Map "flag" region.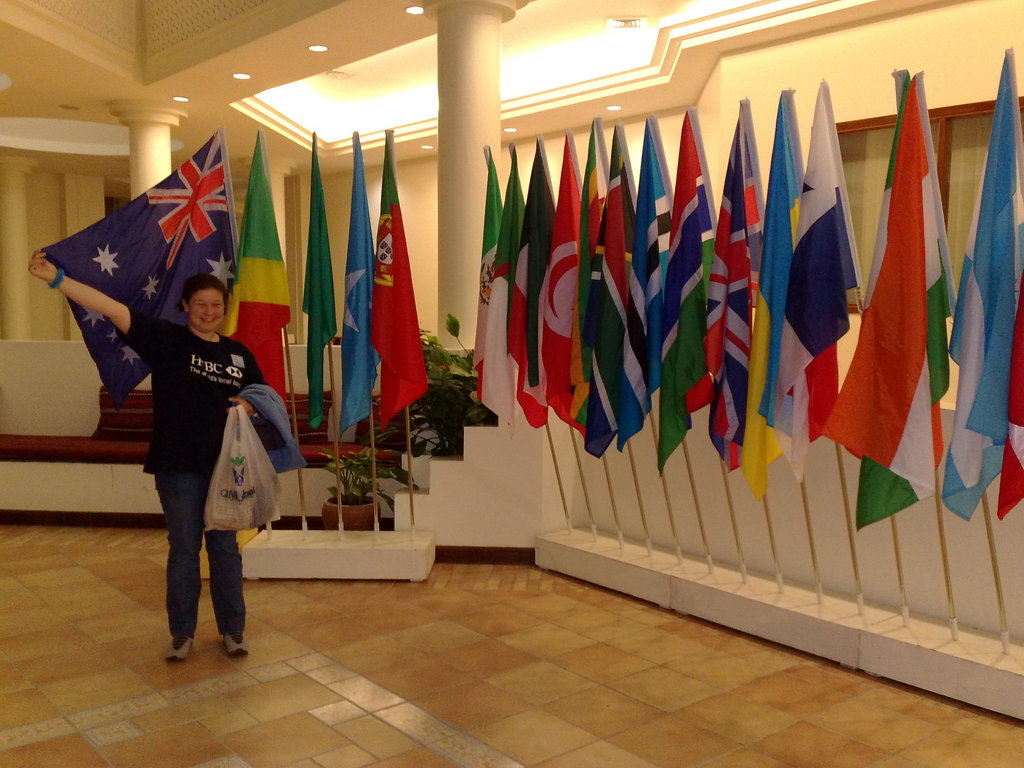
Mapped to <bbox>38, 135, 243, 406</bbox>.
